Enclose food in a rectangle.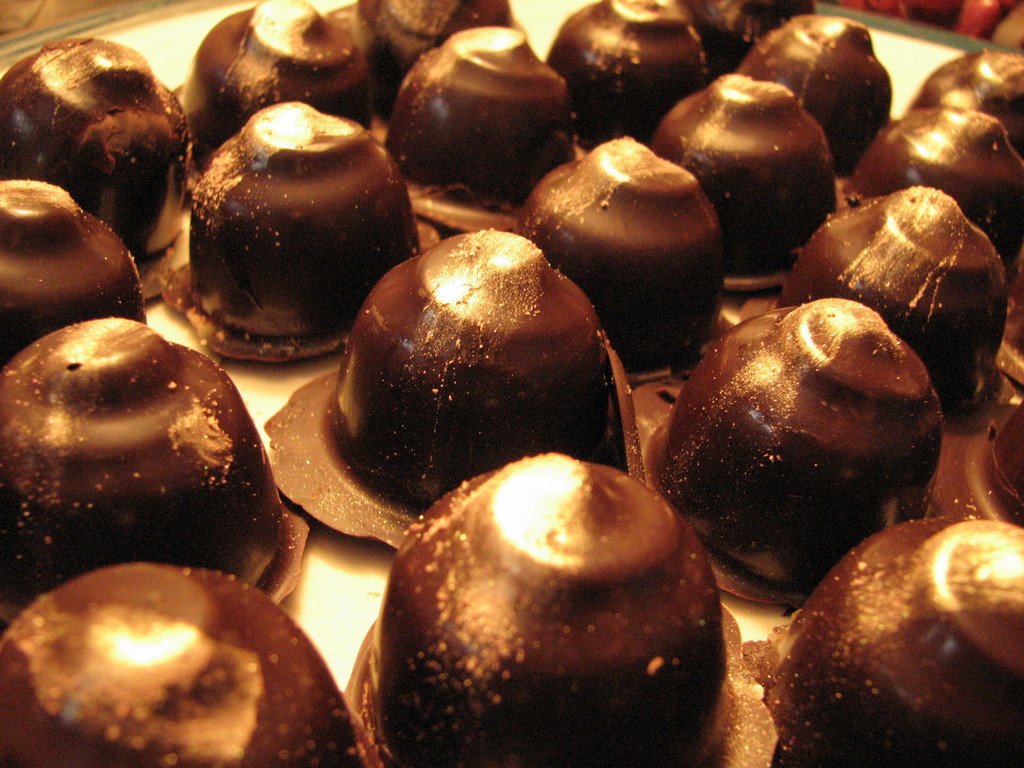
box(932, 399, 1023, 532).
